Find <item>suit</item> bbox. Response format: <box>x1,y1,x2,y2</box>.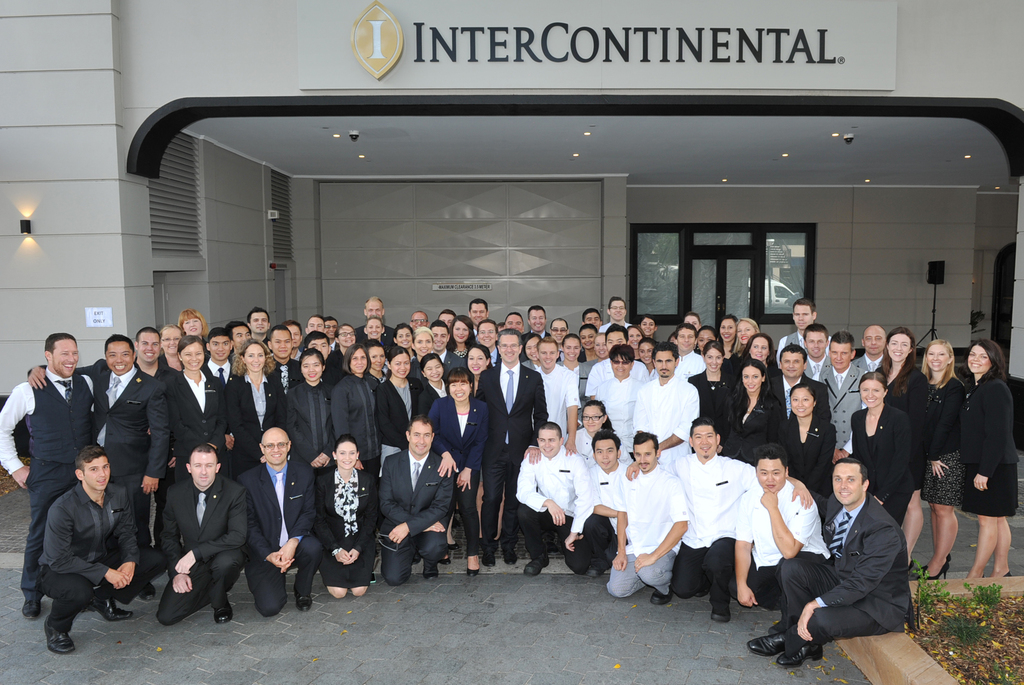
<box>375,379,422,449</box>.
